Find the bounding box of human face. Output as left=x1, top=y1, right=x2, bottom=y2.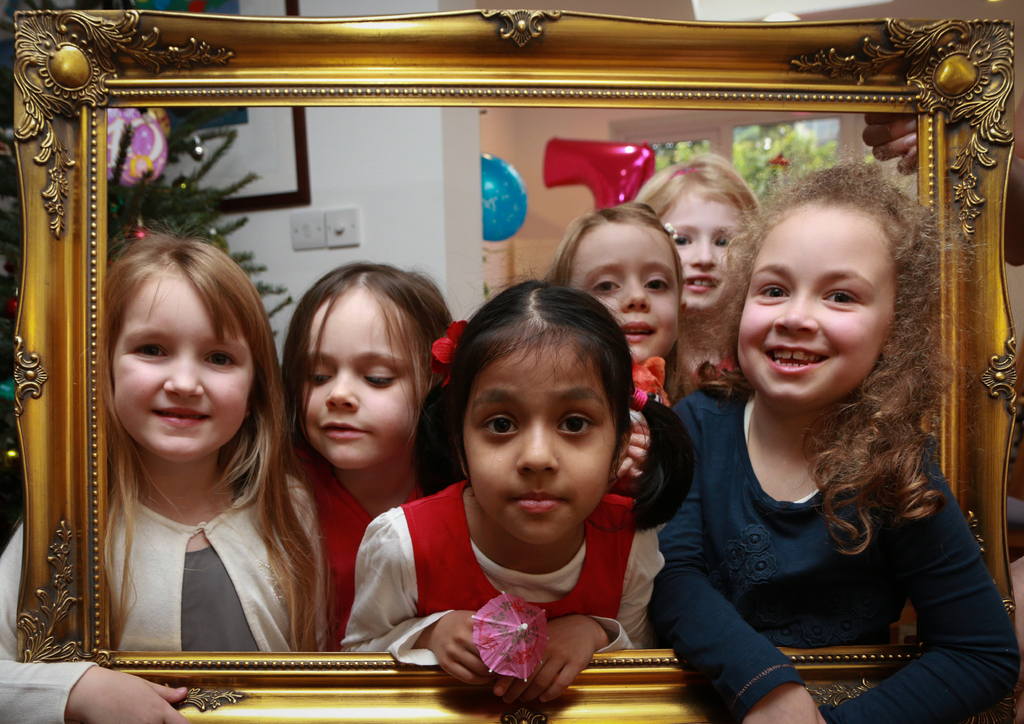
left=111, top=274, right=253, bottom=462.
